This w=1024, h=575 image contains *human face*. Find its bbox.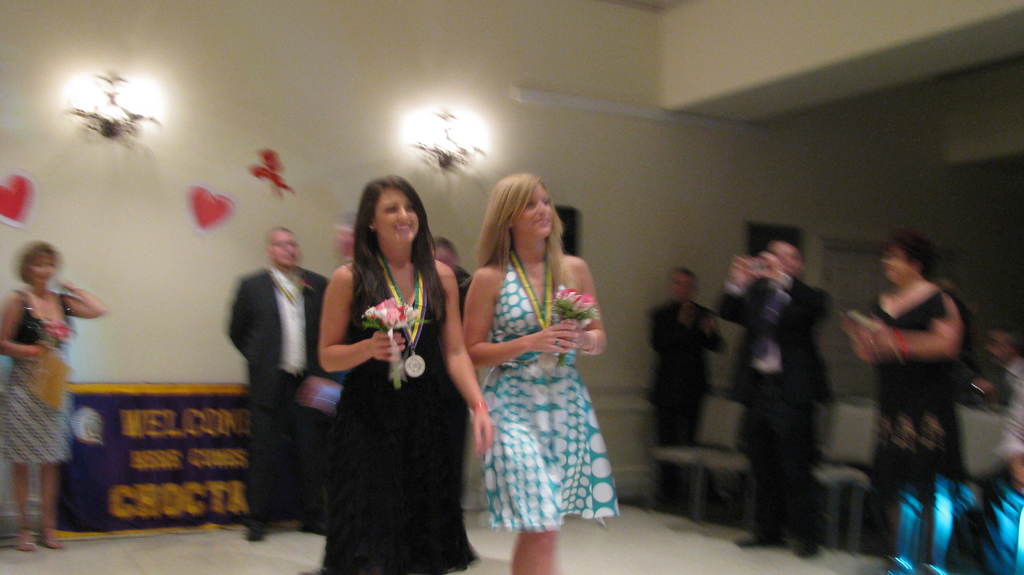
26, 255, 56, 286.
